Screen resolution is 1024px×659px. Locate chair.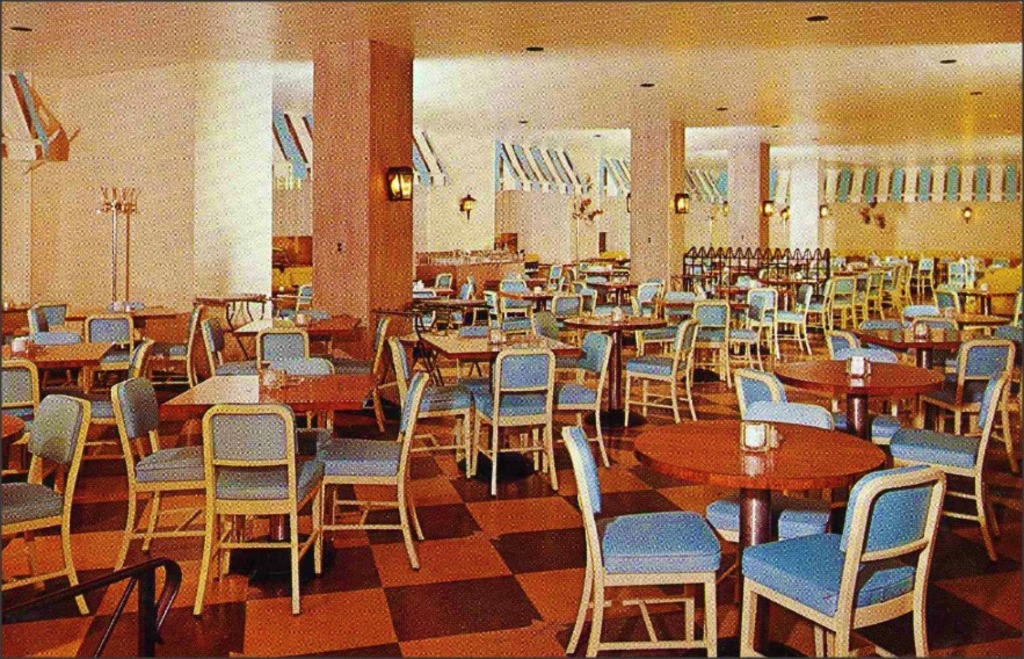
554/420/720/658.
